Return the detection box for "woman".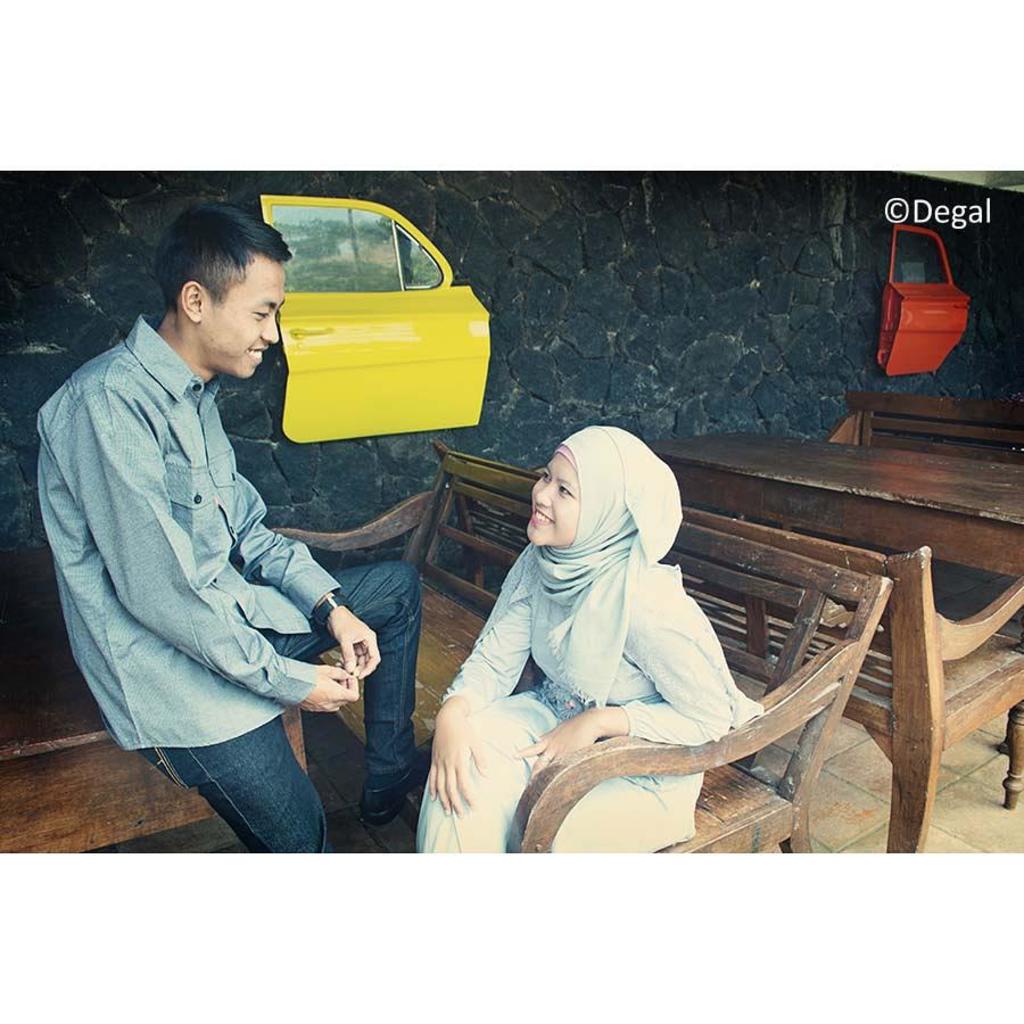
bbox=[456, 396, 831, 843].
